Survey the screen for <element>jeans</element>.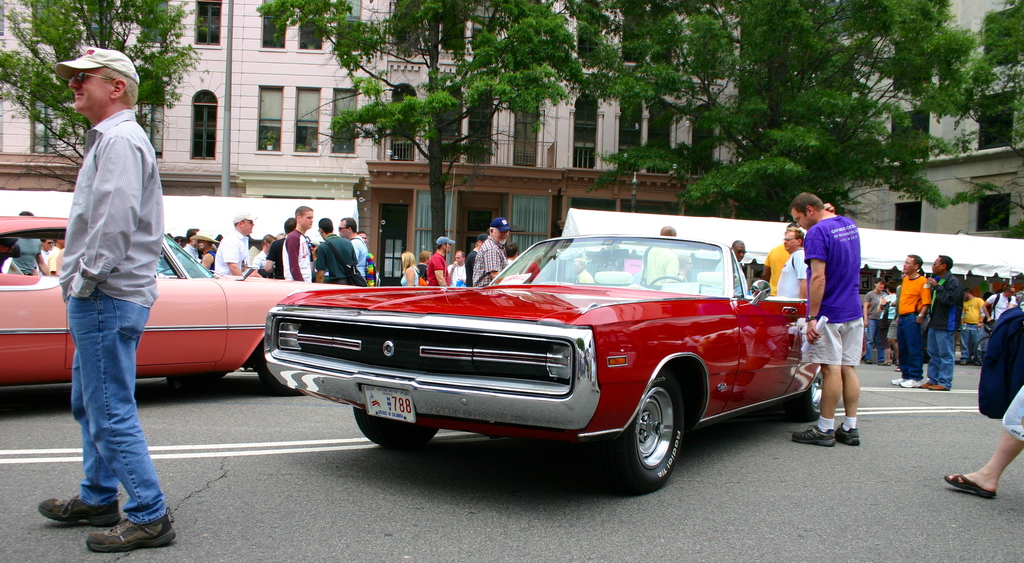
Survey found: Rect(866, 319, 886, 360).
